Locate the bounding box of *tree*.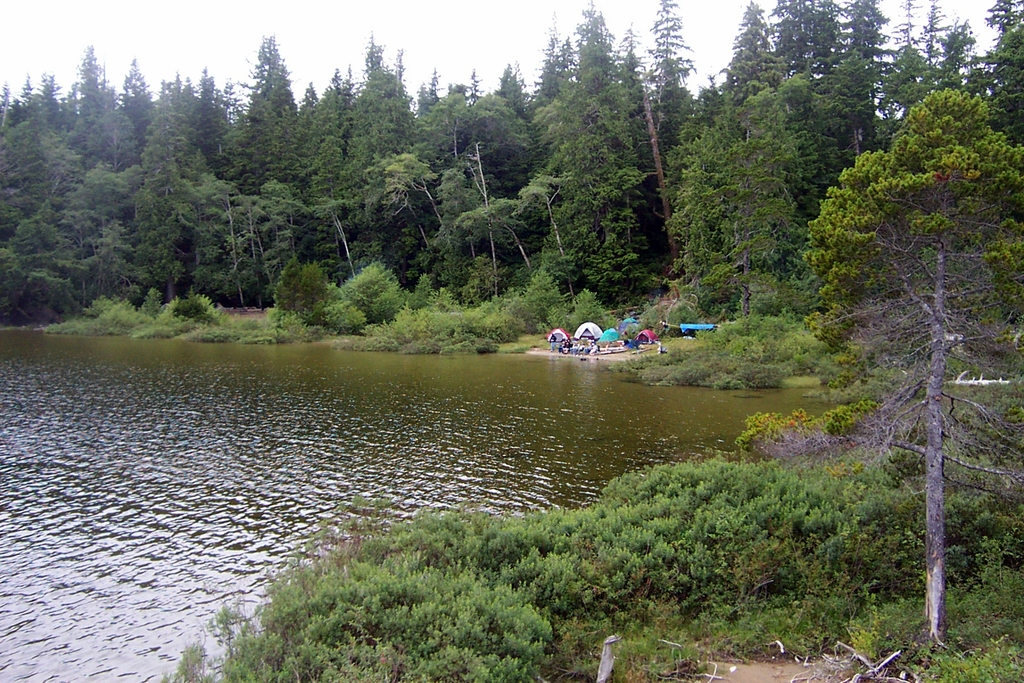
Bounding box: 834:0:886:137.
